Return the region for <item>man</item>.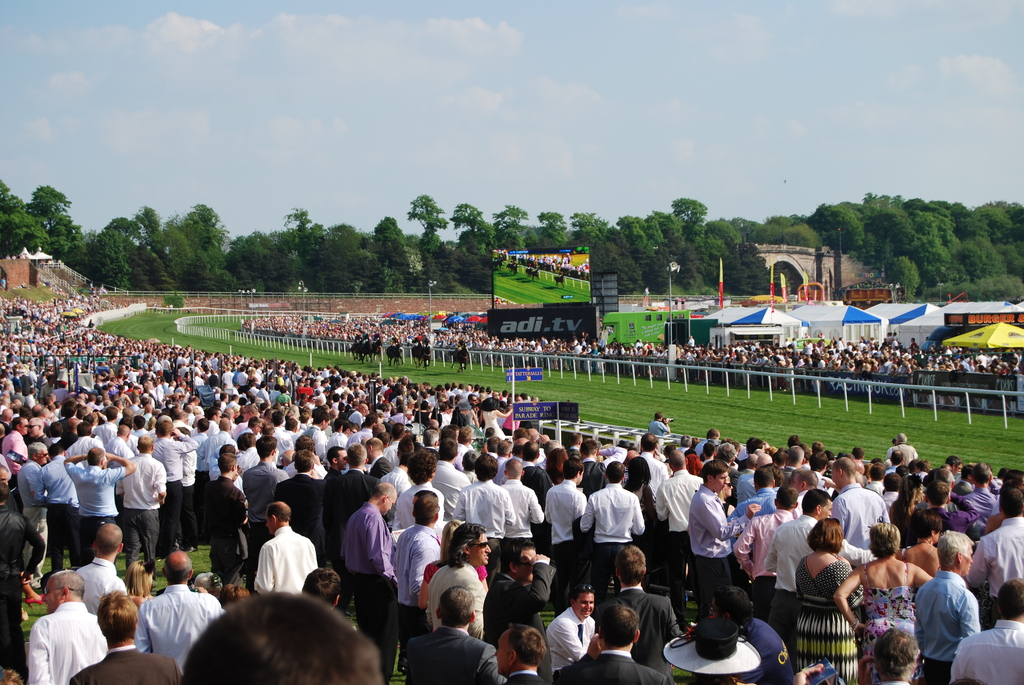
bbox=[185, 420, 209, 535].
